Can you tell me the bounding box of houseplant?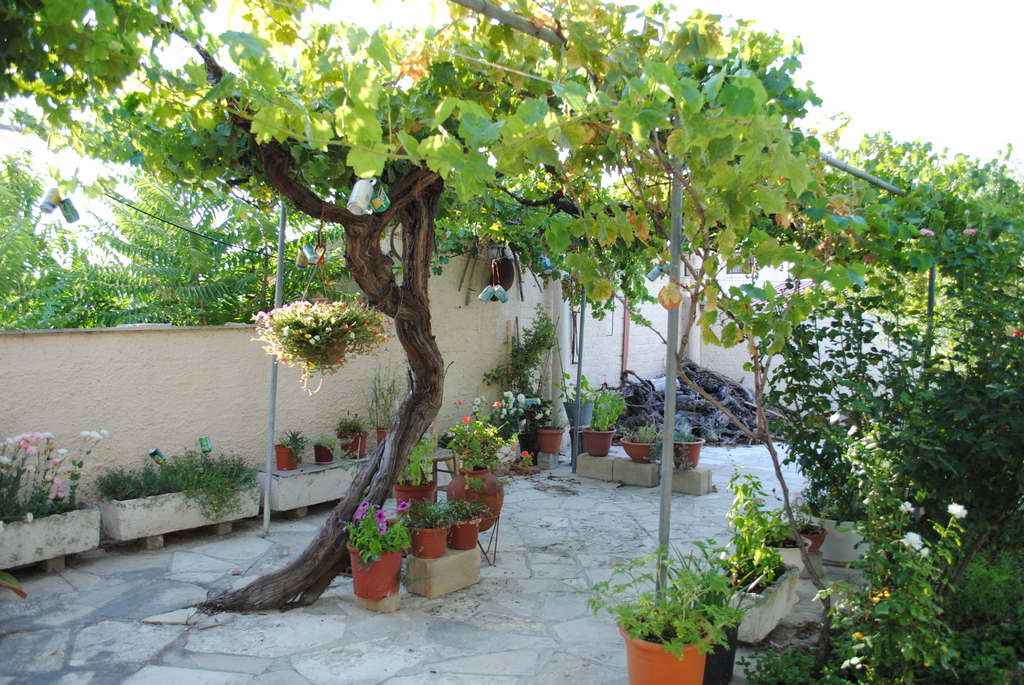
select_region(333, 409, 365, 459).
